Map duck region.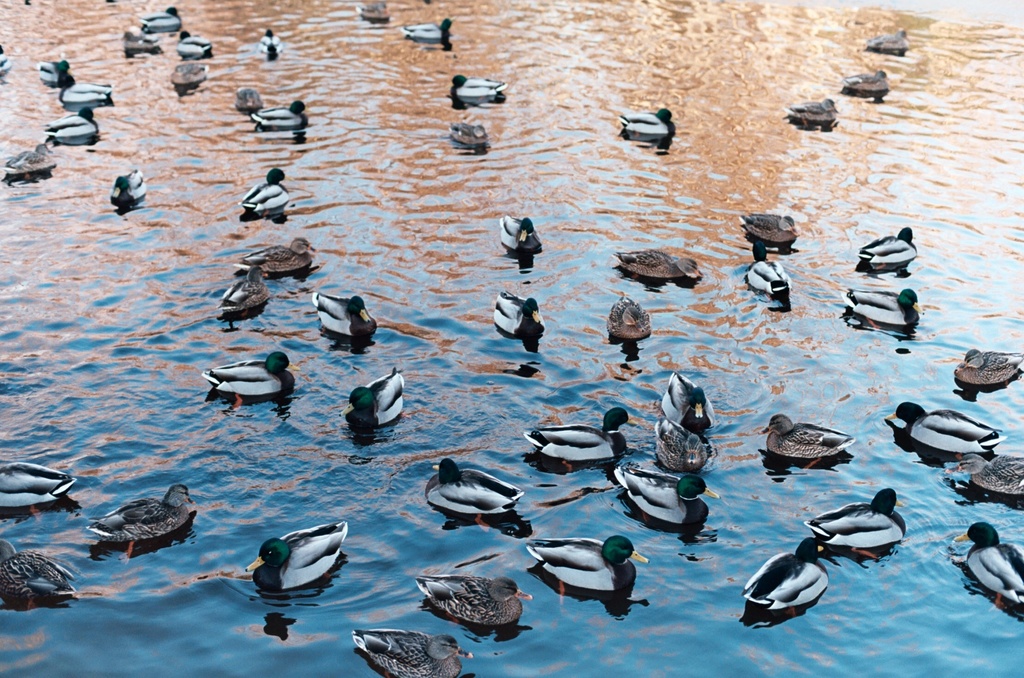
Mapped to x1=796, y1=482, x2=913, y2=554.
